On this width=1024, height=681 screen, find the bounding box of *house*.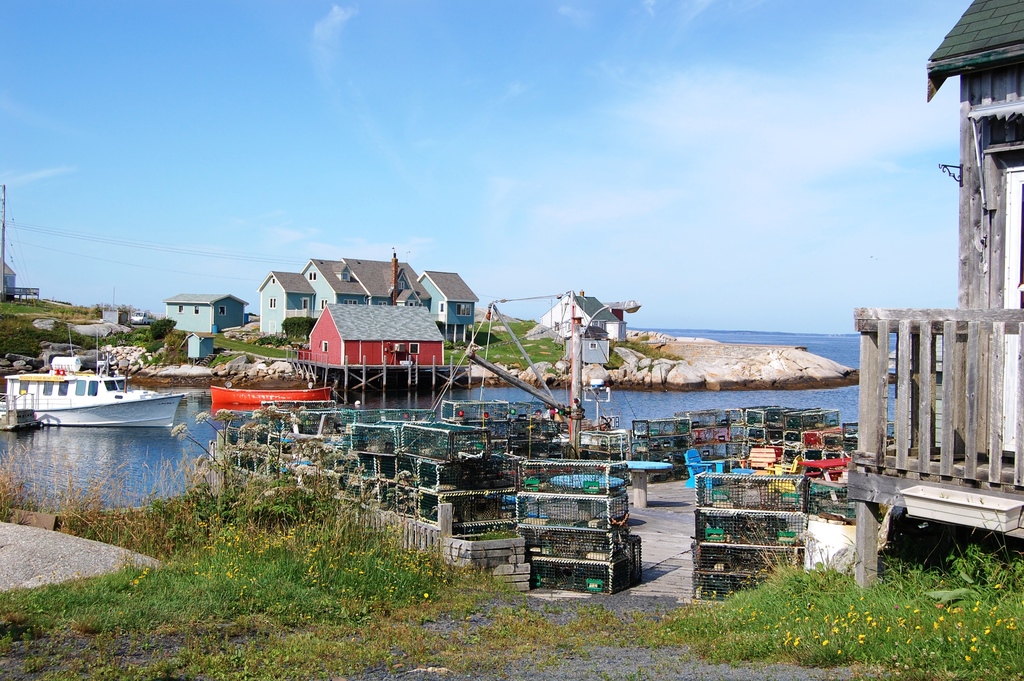
Bounding box: box(171, 297, 244, 332).
